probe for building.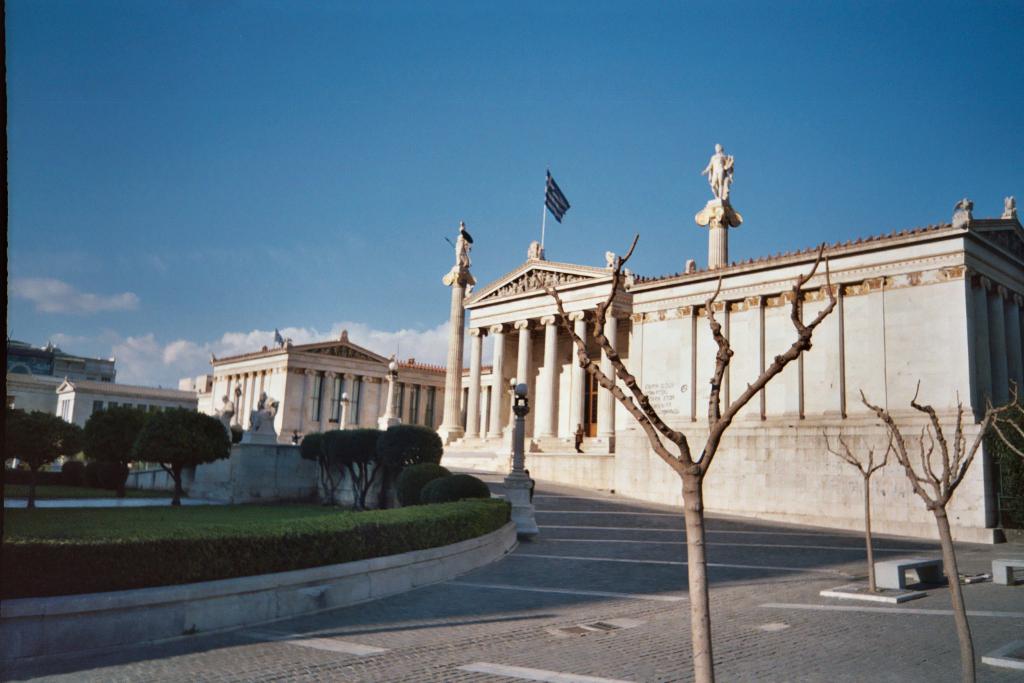
Probe result: x1=3, y1=332, x2=117, y2=418.
